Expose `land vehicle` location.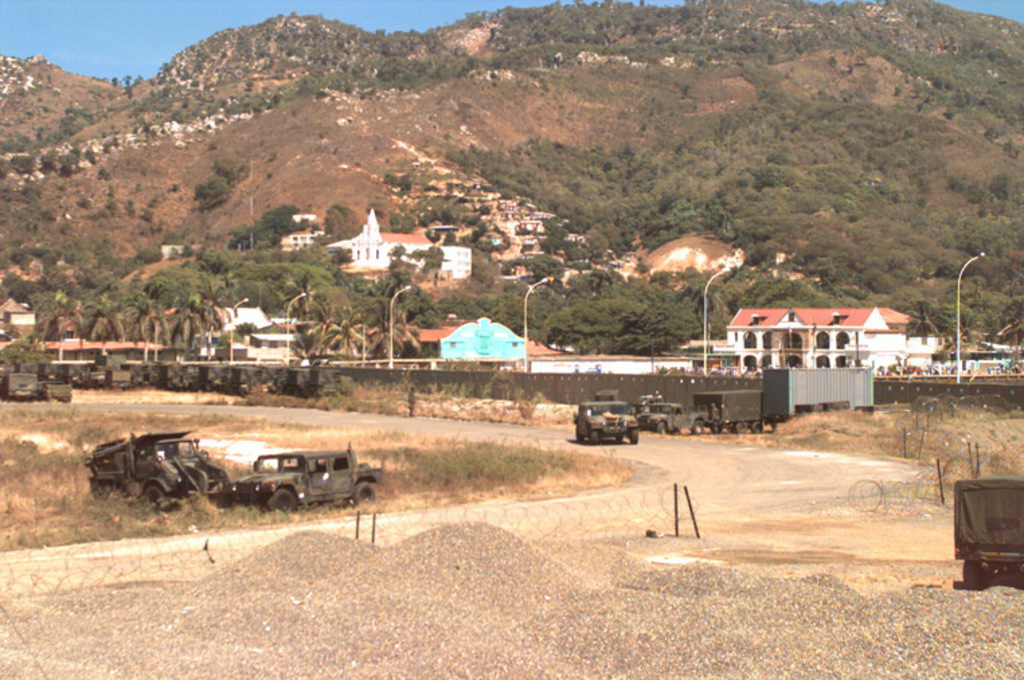
Exposed at l=232, t=442, r=380, b=519.
